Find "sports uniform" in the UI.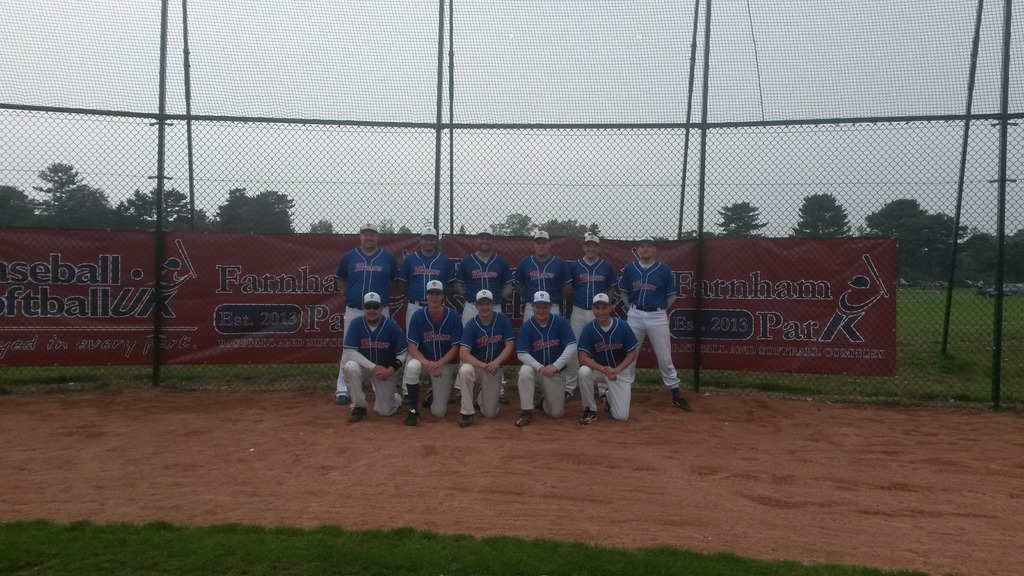
UI element at box(334, 244, 400, 383).
